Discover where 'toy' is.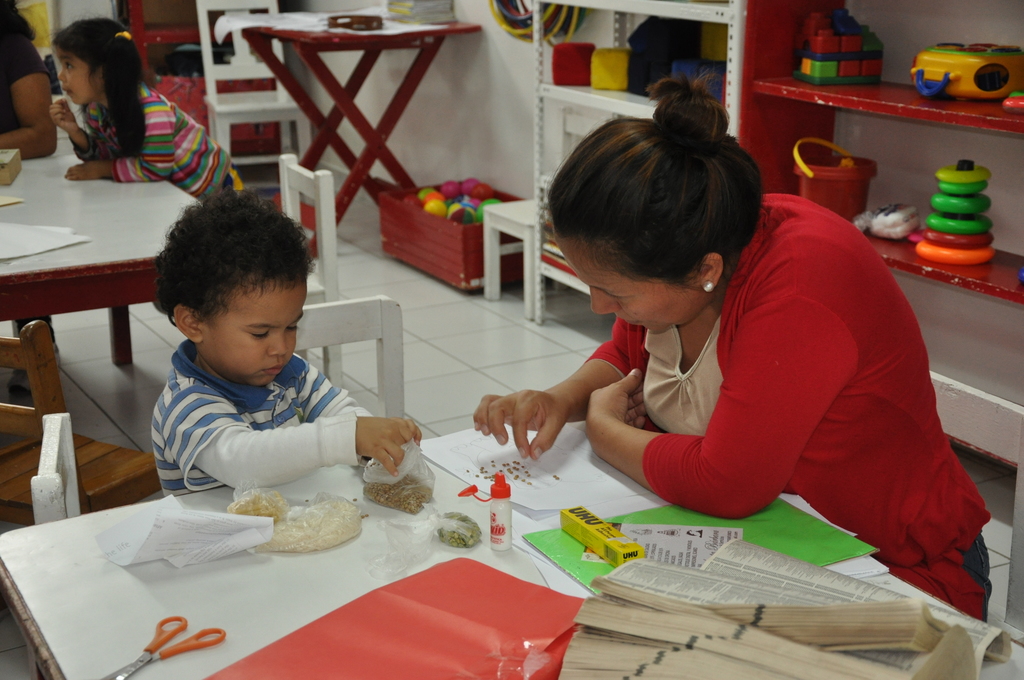
Discovered at pyautogui.locateOnScreen(1004, 87, 1023, 113).
